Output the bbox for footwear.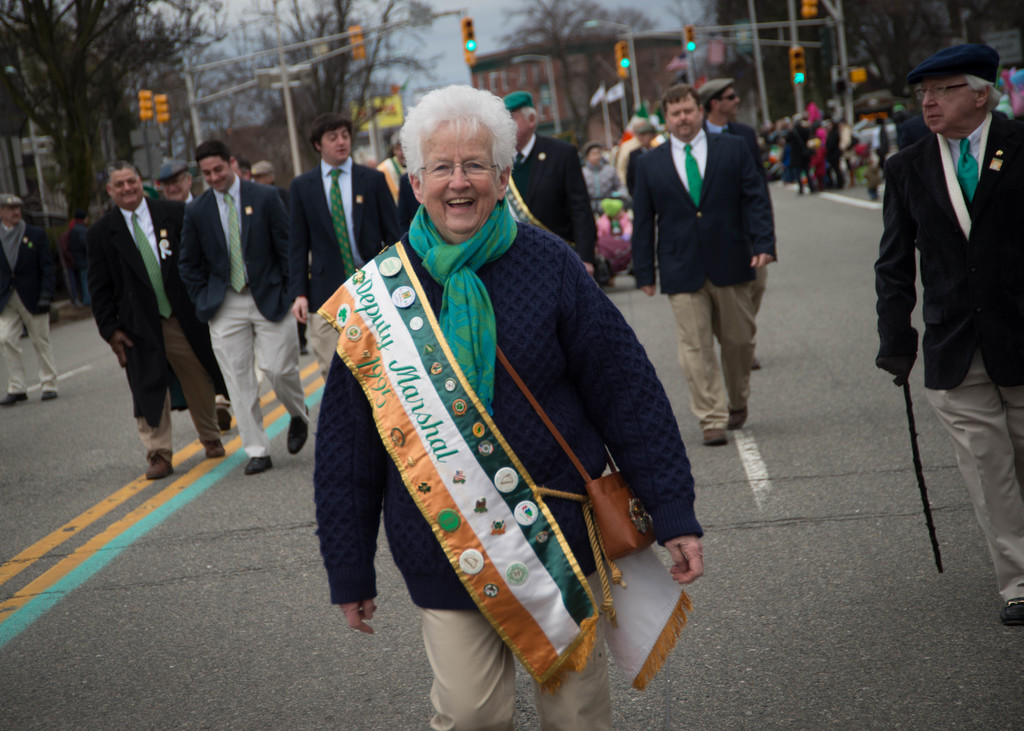
left=1, top=389, right=27, bottom=406.
